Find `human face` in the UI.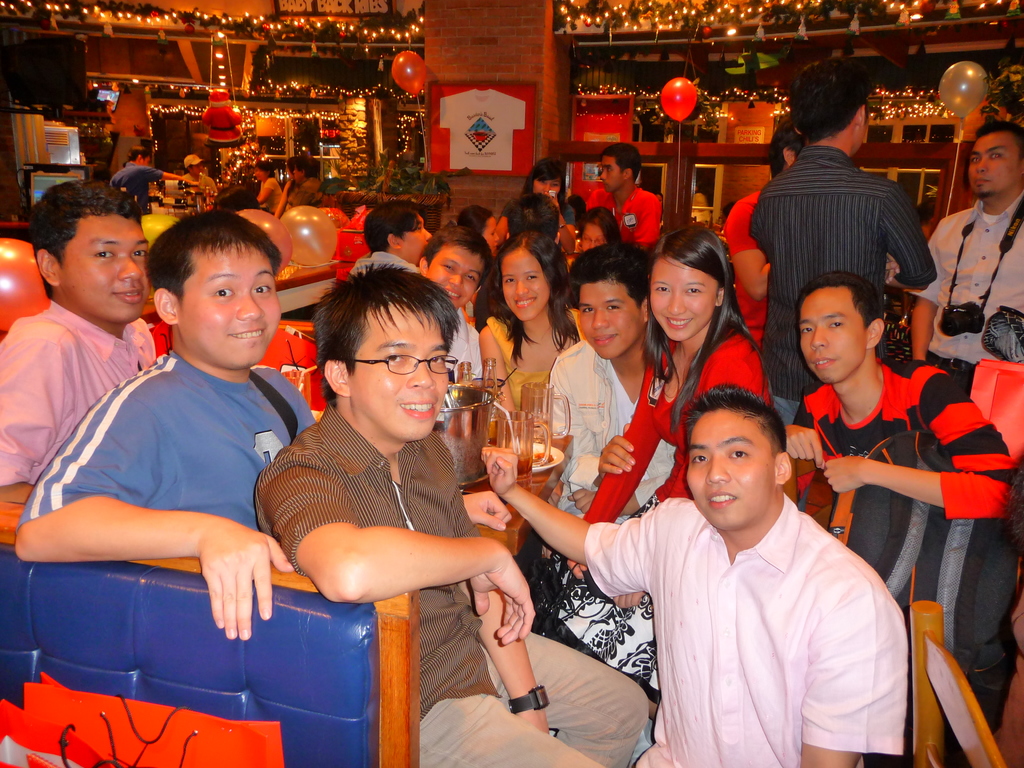
UI element at locate(578, 280, 640, 362).
